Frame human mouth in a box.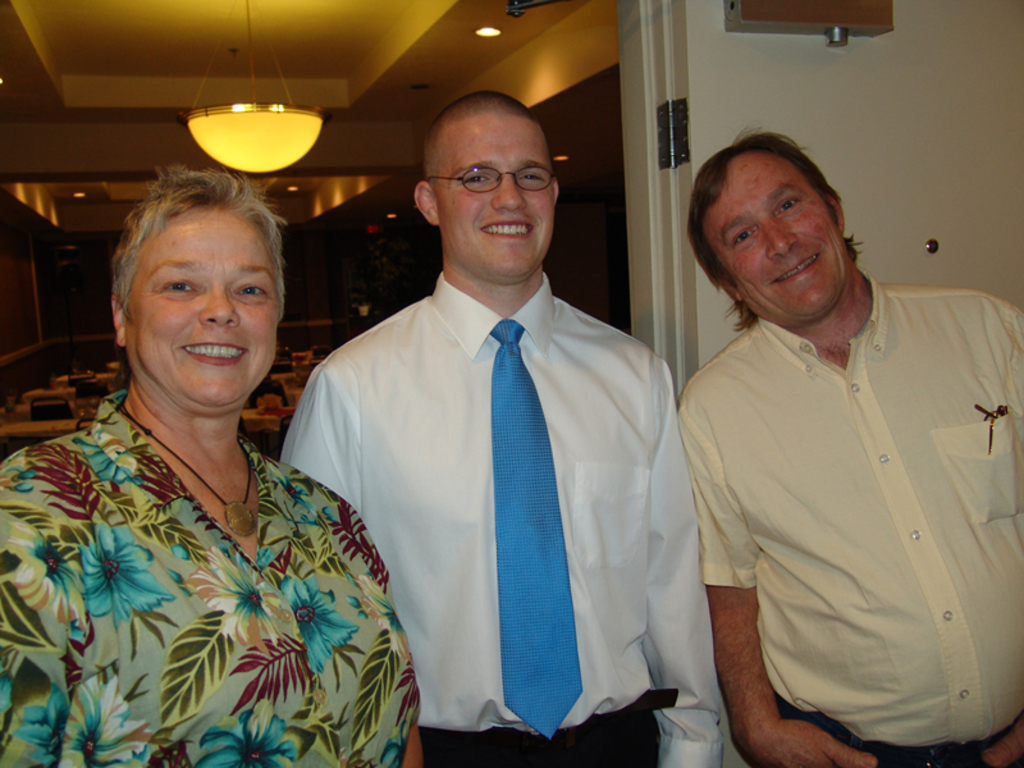
box(180, 342, 244, 371).
